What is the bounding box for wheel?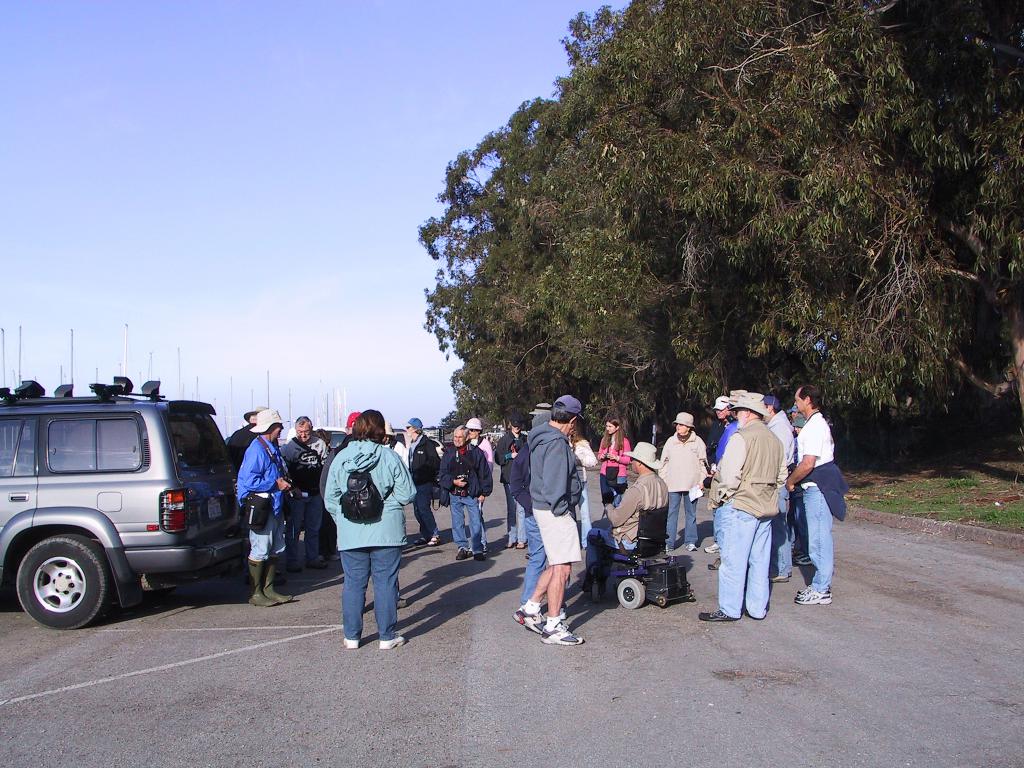
bbox=[656, 596, 668, 609].
